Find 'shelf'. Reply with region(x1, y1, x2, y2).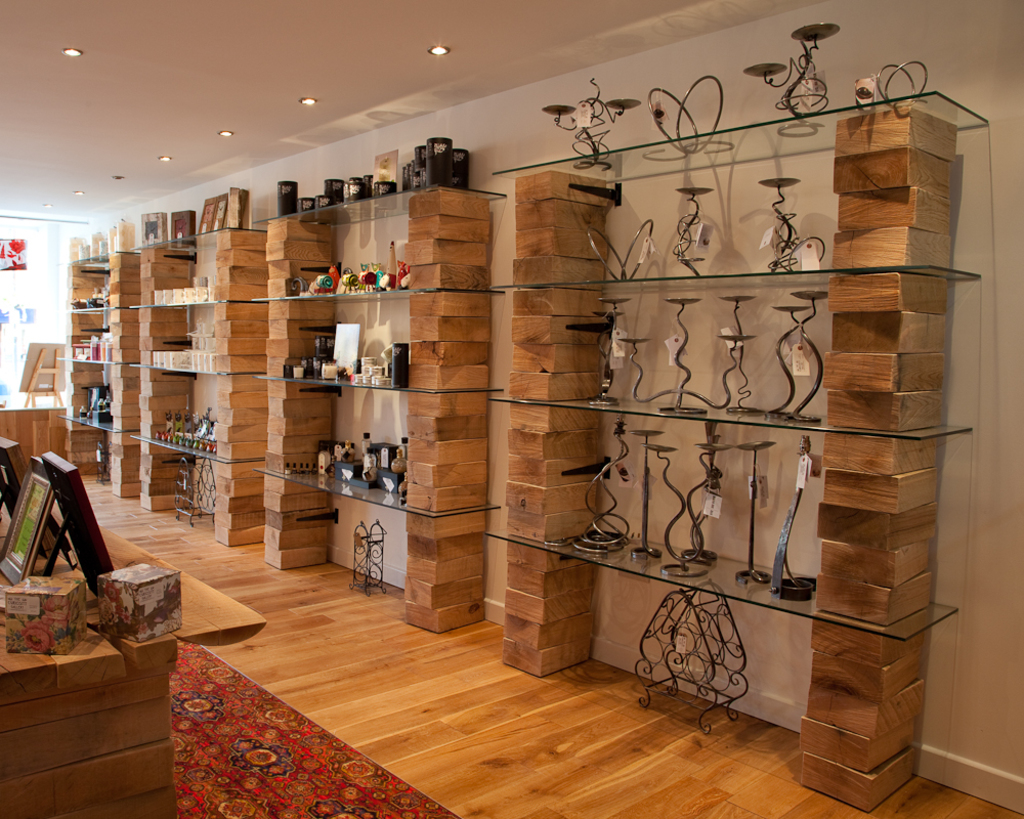
region(110, 390, 273, 455).
